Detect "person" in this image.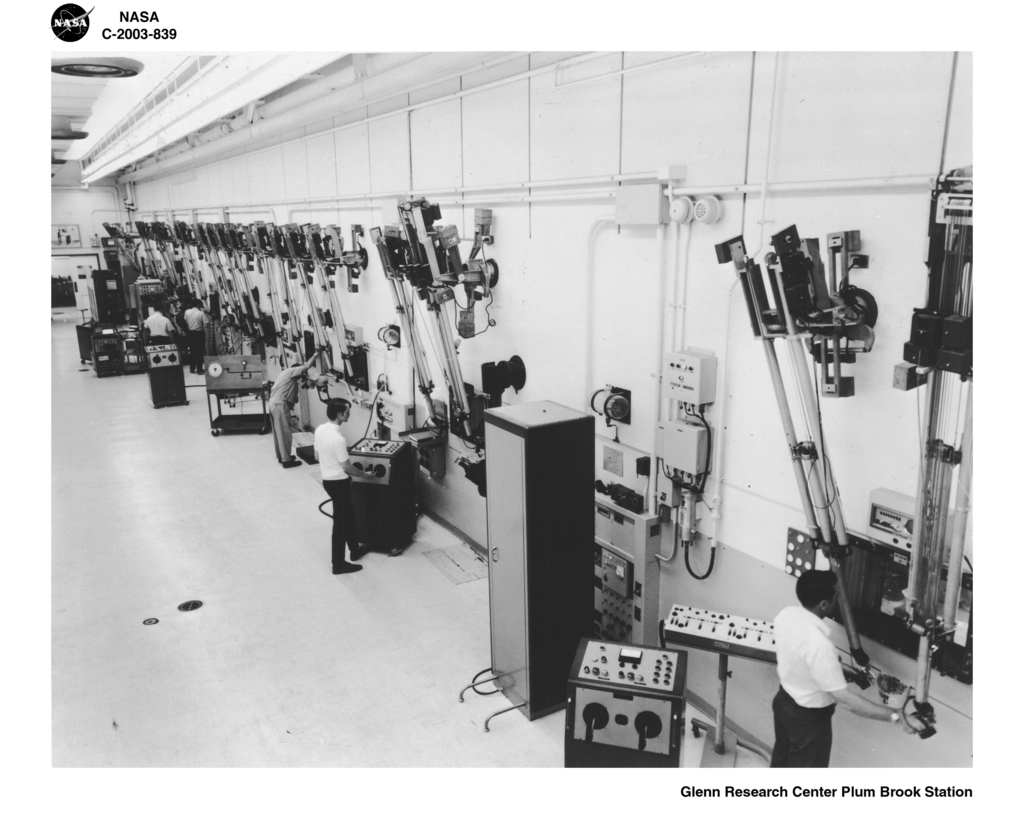
Detection: 310 395 371 580.
